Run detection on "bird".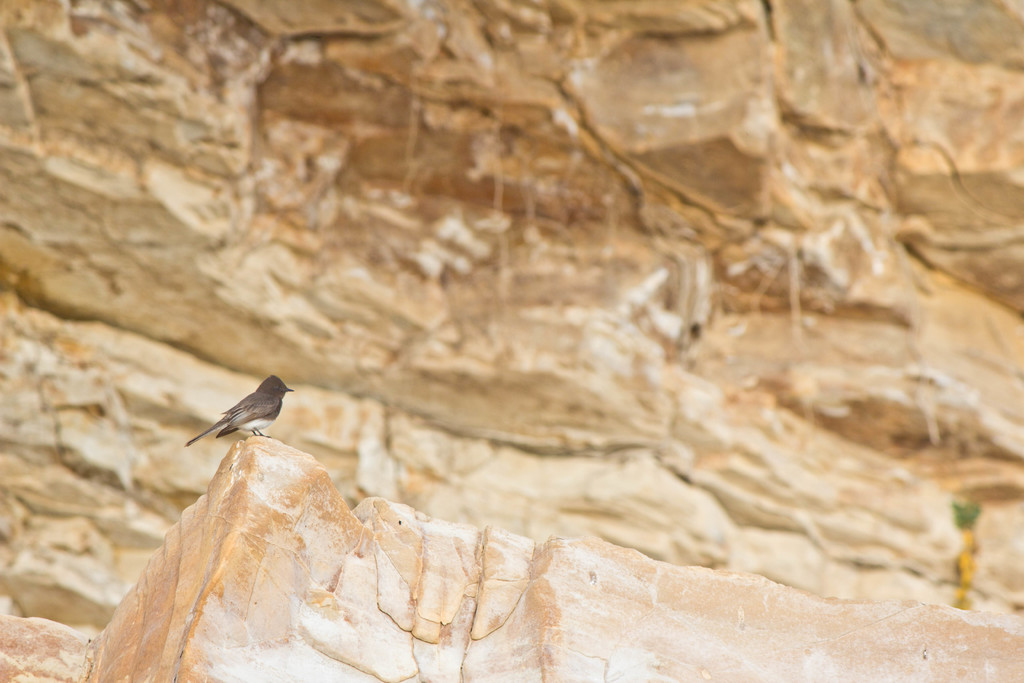
Result: locate(199, 374, 297, 453).
